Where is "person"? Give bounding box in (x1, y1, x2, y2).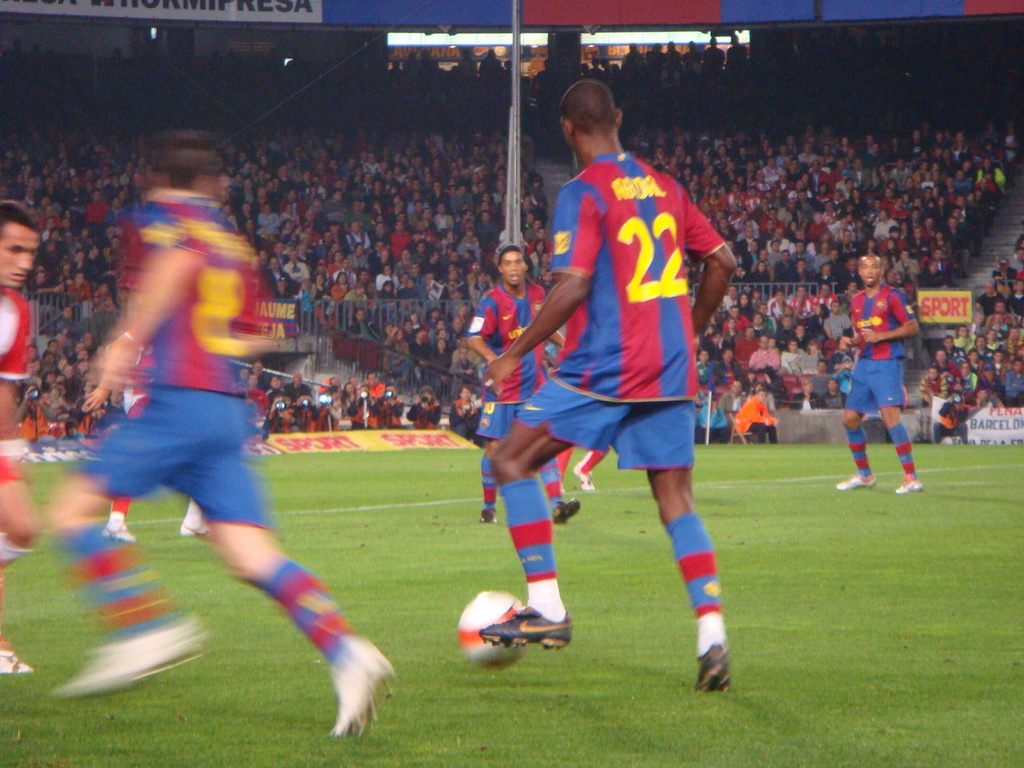
(831, 257, 928, 498).
